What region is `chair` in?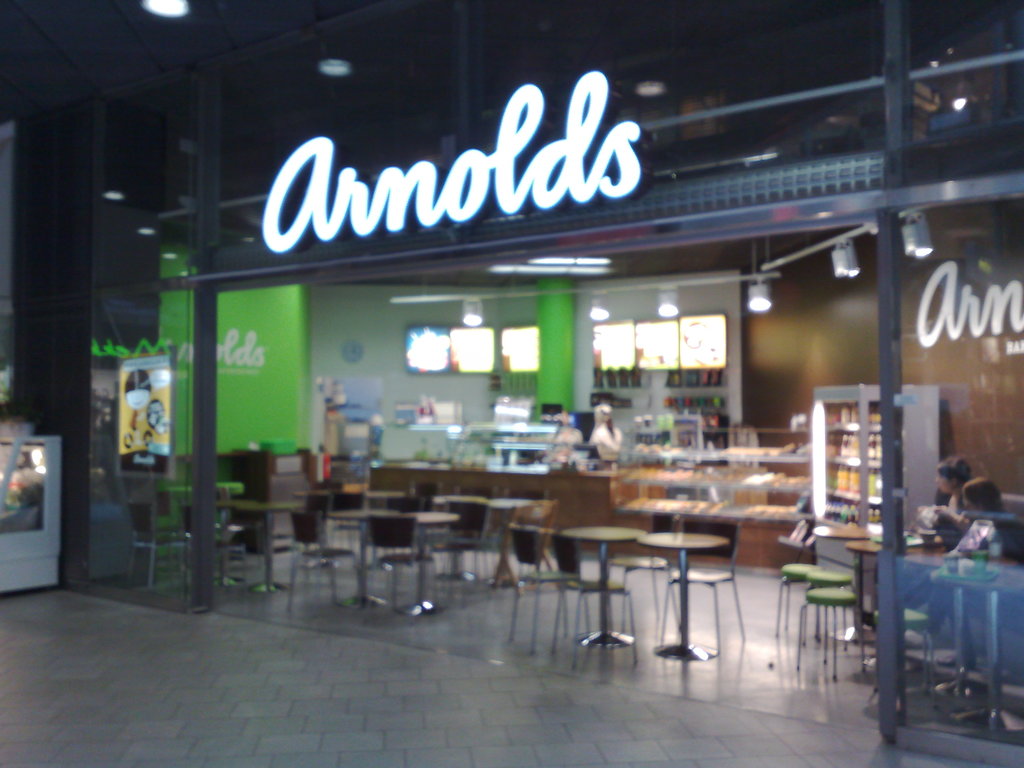
(left=459, top=486, right=496, bottom=497).
